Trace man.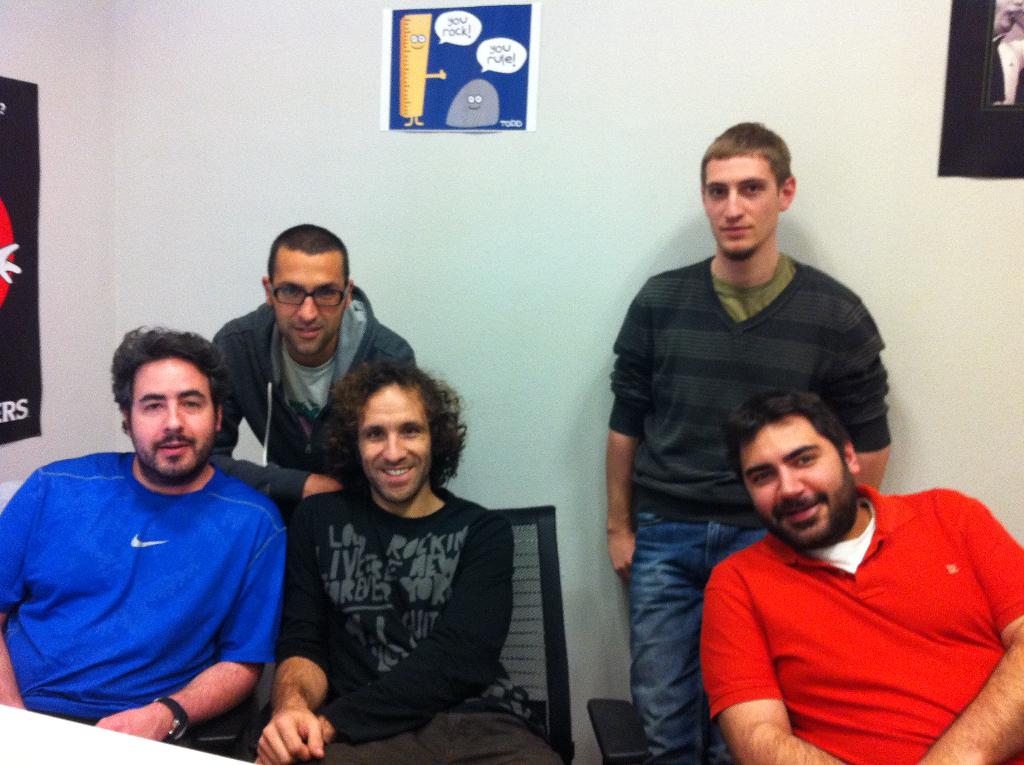
Traced to box(697, 385, 1023, 764).
